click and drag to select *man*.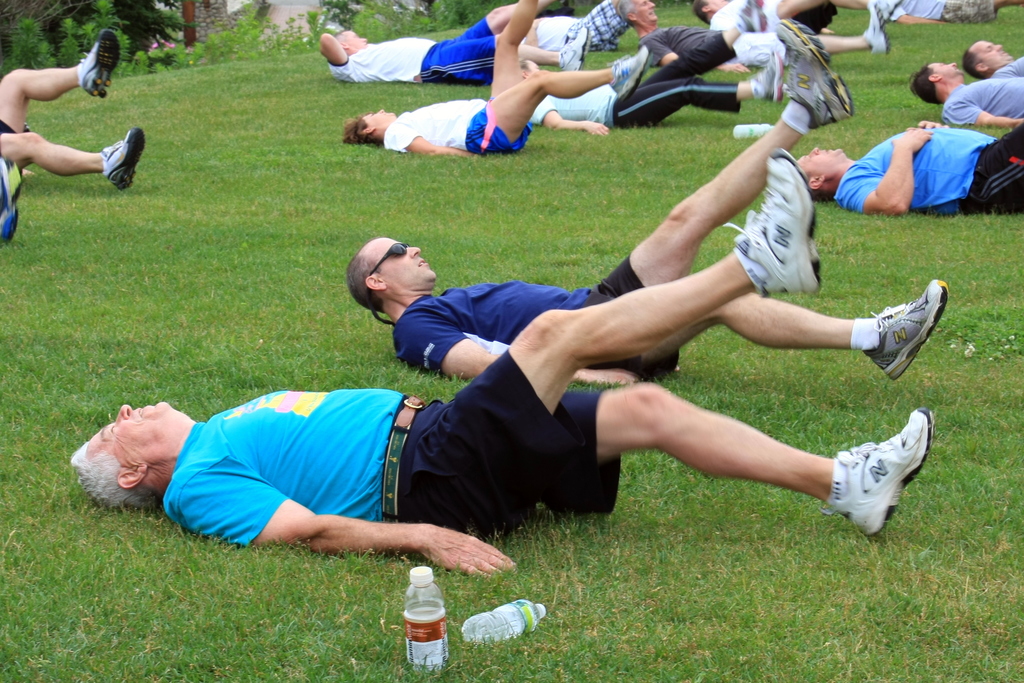
Selection: pyautogui.locateOnScreen(901, 58, 1023, 127).
